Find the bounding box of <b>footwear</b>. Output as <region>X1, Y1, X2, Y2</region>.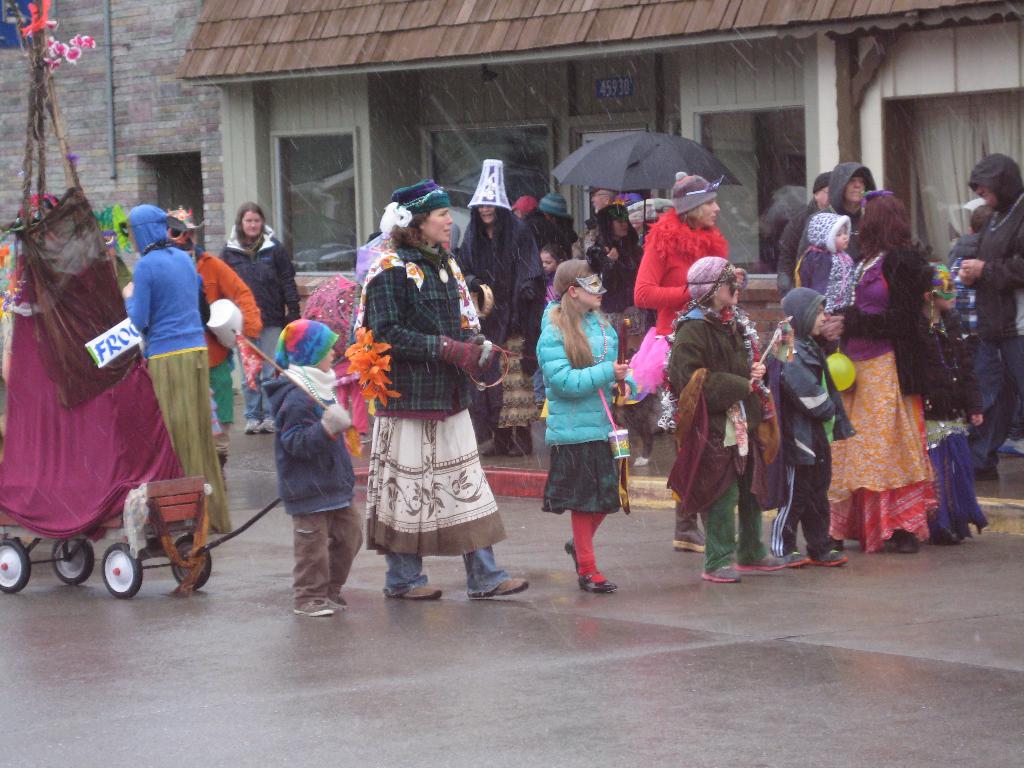
<region>559, 540, 595, 568</region>.
